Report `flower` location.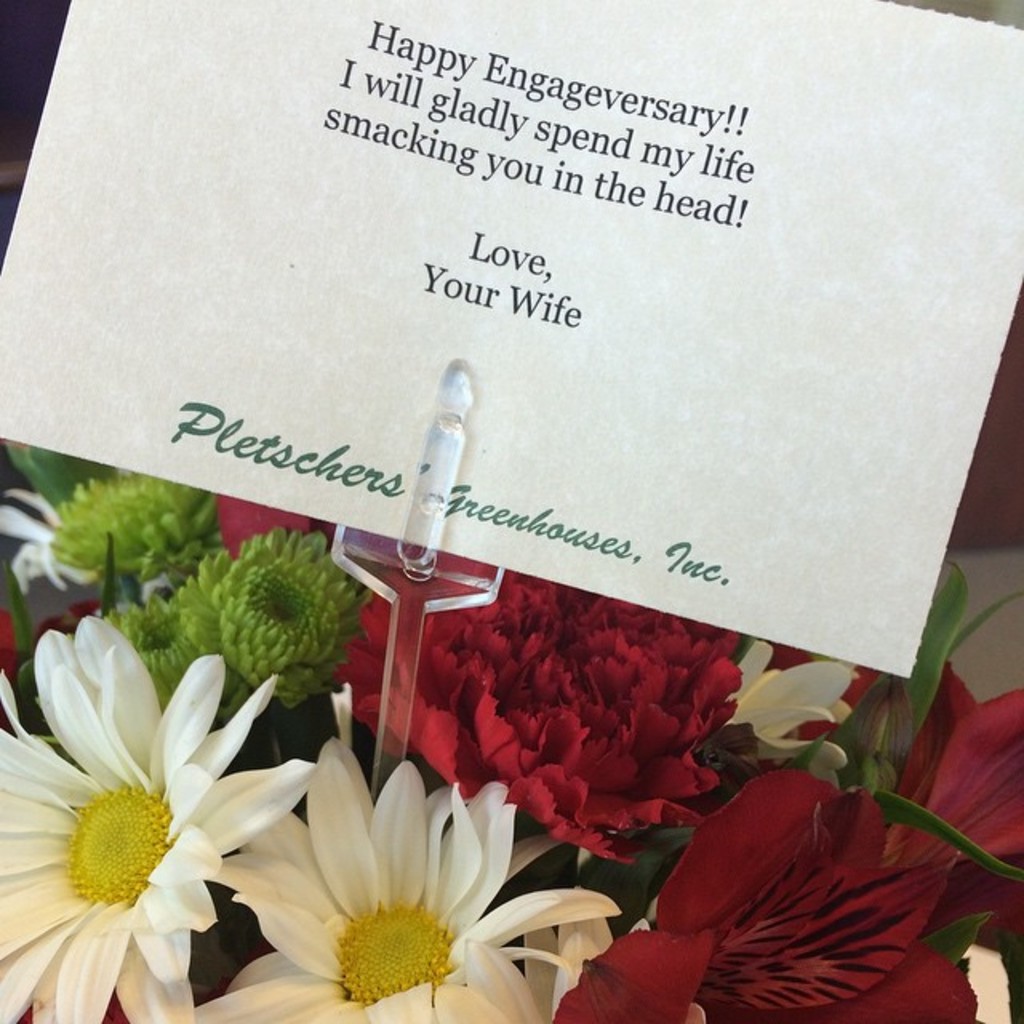
Report: (left=234, top=773, right=550, bottom=1023).
